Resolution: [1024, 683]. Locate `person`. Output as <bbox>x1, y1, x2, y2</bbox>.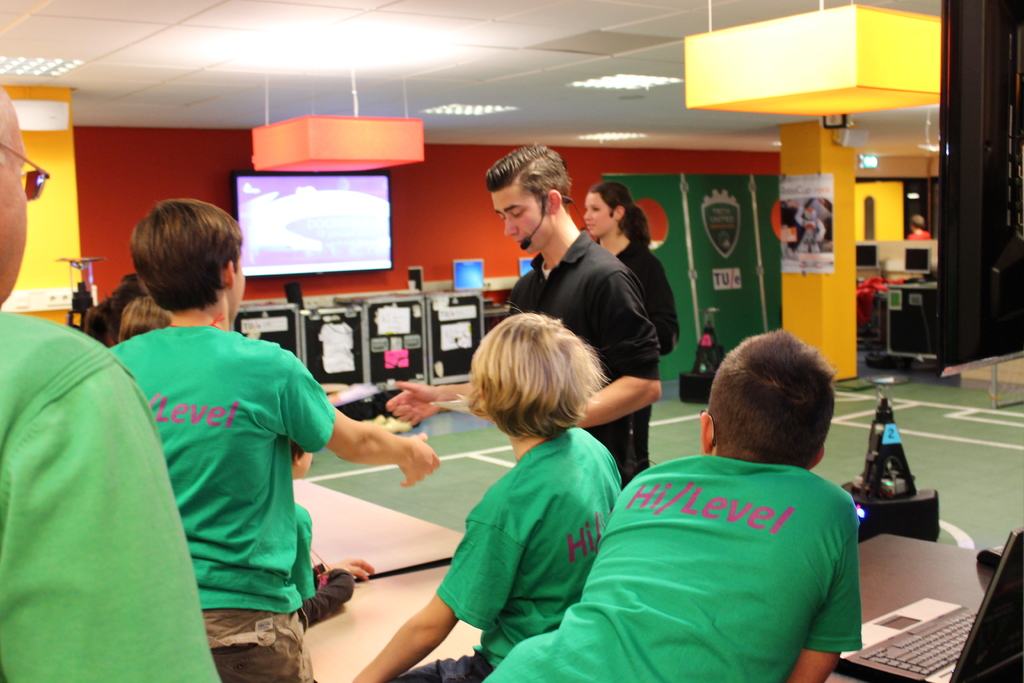
<bbox>910, 215, 929, 241</bbox>.
